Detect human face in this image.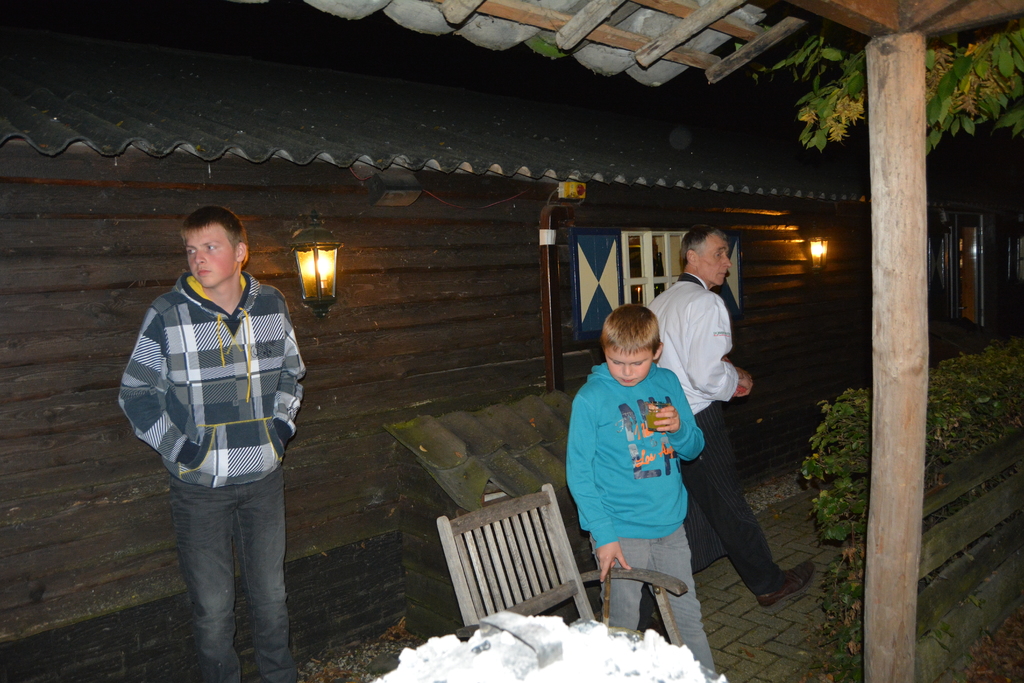
Detection: pyautogui.locateOnScreen(604, 349, 653, 384).
